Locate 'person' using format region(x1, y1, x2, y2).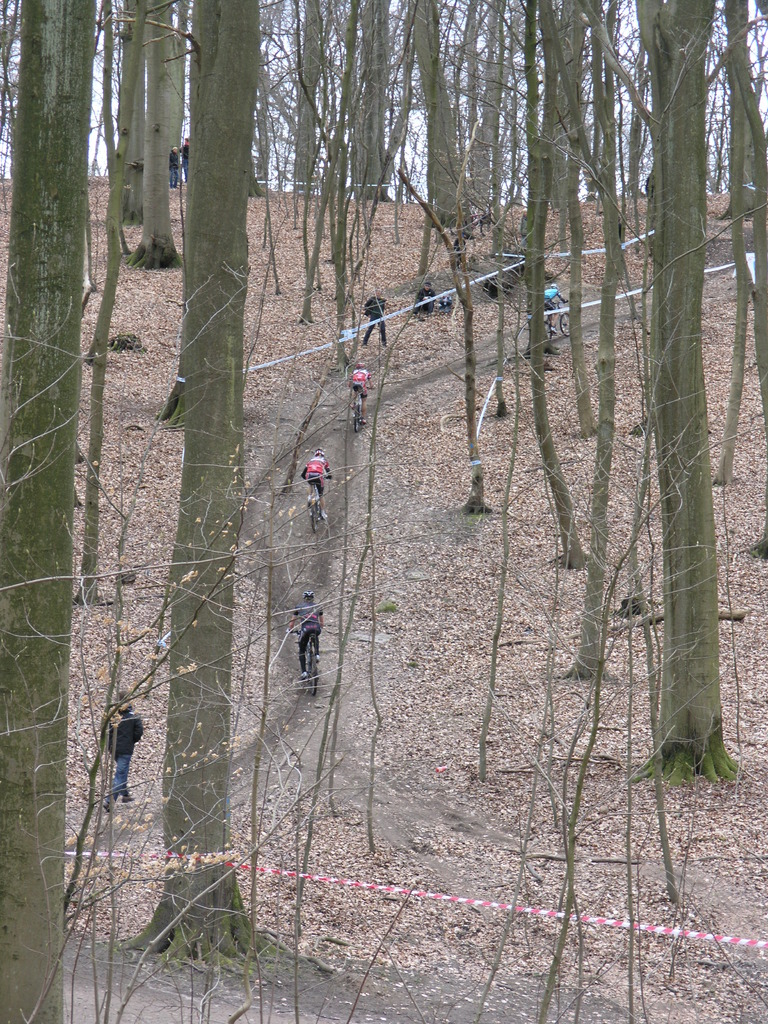
region(413, 283, 435, 309).
